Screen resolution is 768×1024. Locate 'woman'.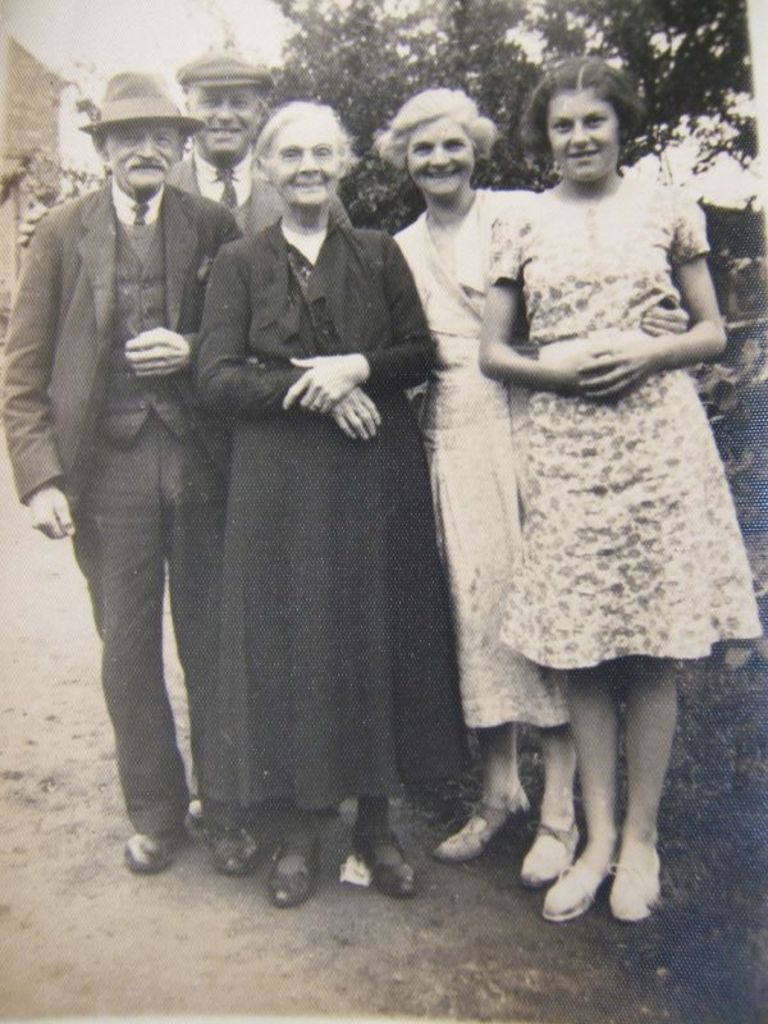
(x1=169, y1=114, x2=429, y2=892).
